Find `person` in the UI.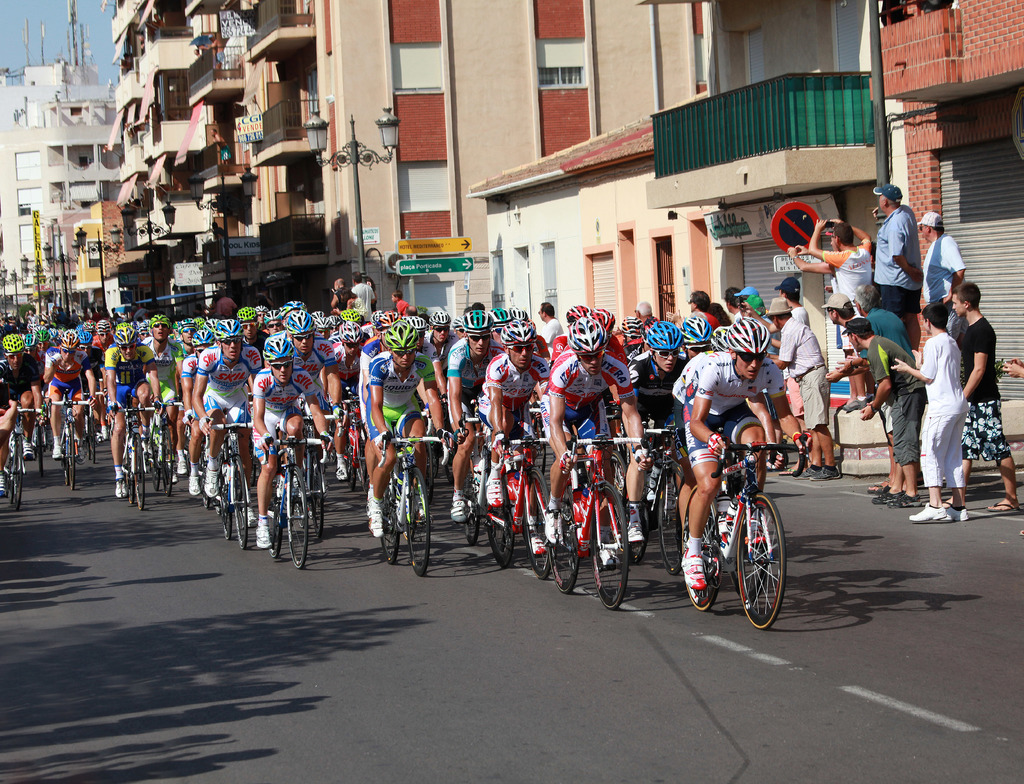
UI element at [x1=143, y1=312, x2=192, y2=485].
